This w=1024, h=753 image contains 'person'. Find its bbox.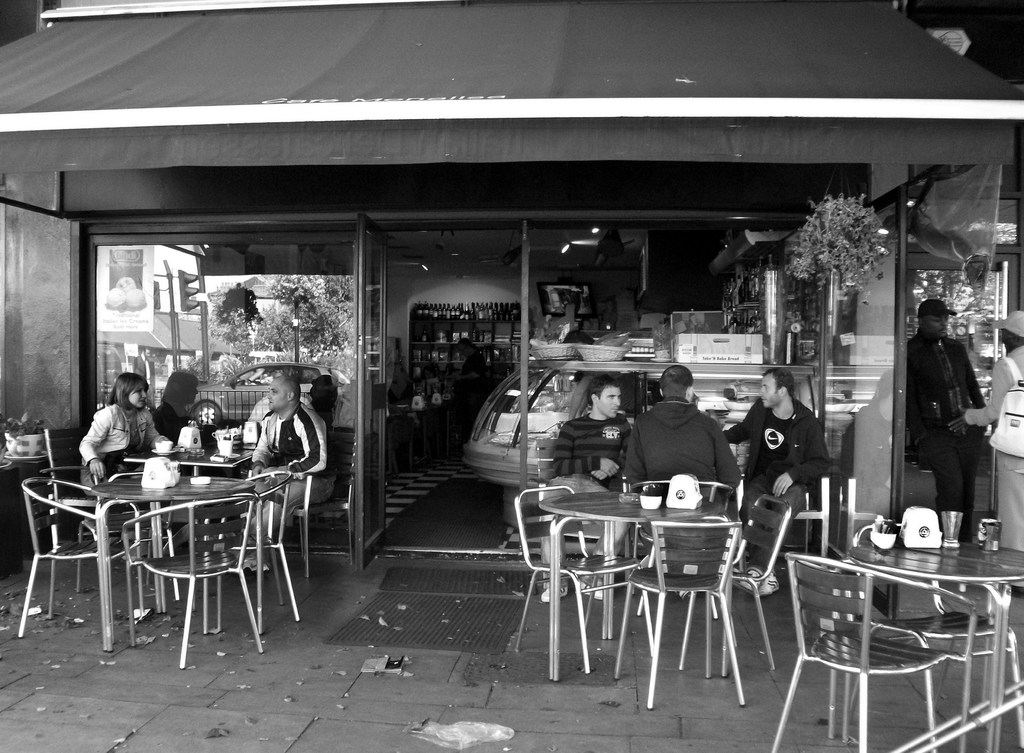
x1=546 y1=376 x2=632 y2=610.
